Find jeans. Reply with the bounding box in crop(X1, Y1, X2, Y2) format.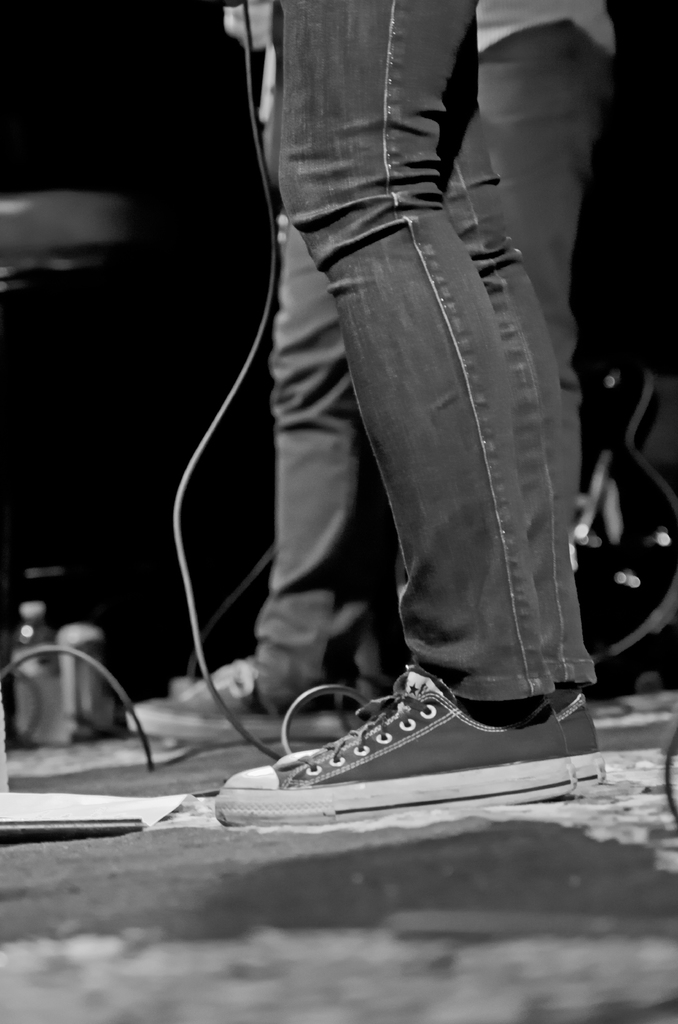
crop(254, 228, 382, 696).
